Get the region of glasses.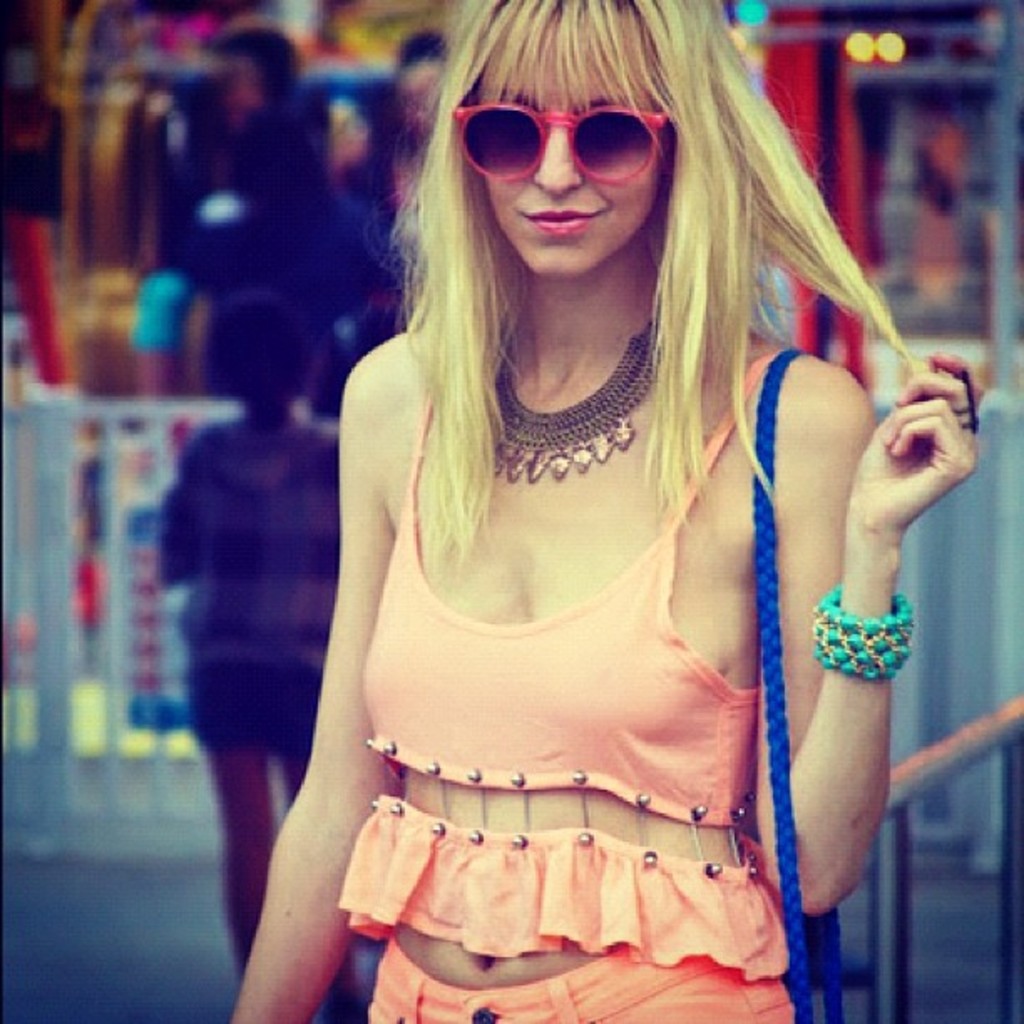
bbox=(443, 102, 684, 186).
